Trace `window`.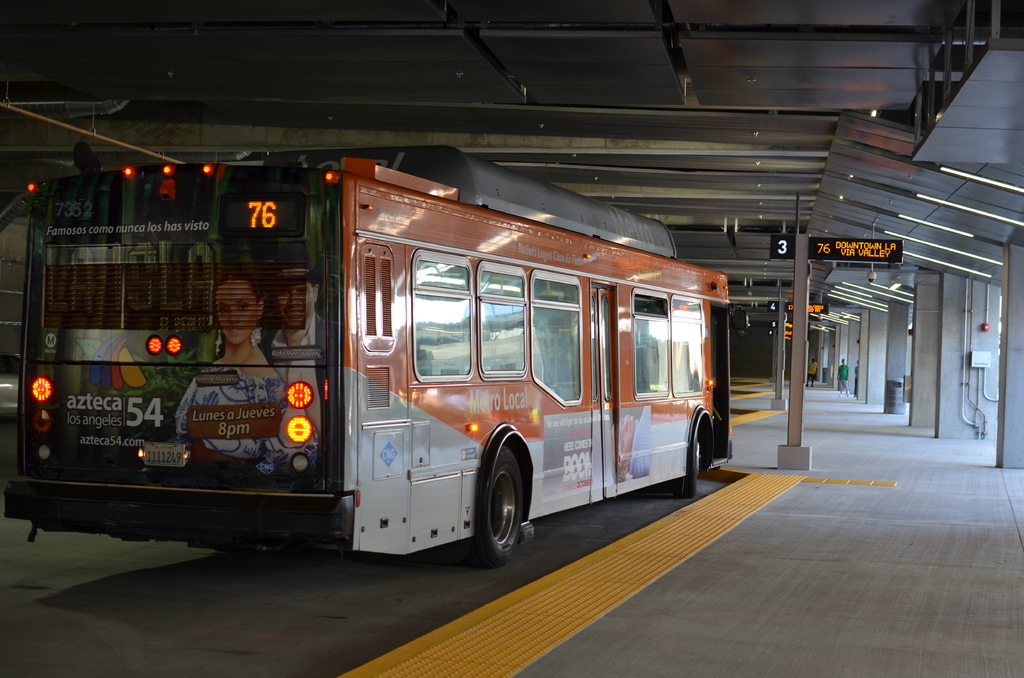
Traced to bbox(479, 260, 527, 375).
